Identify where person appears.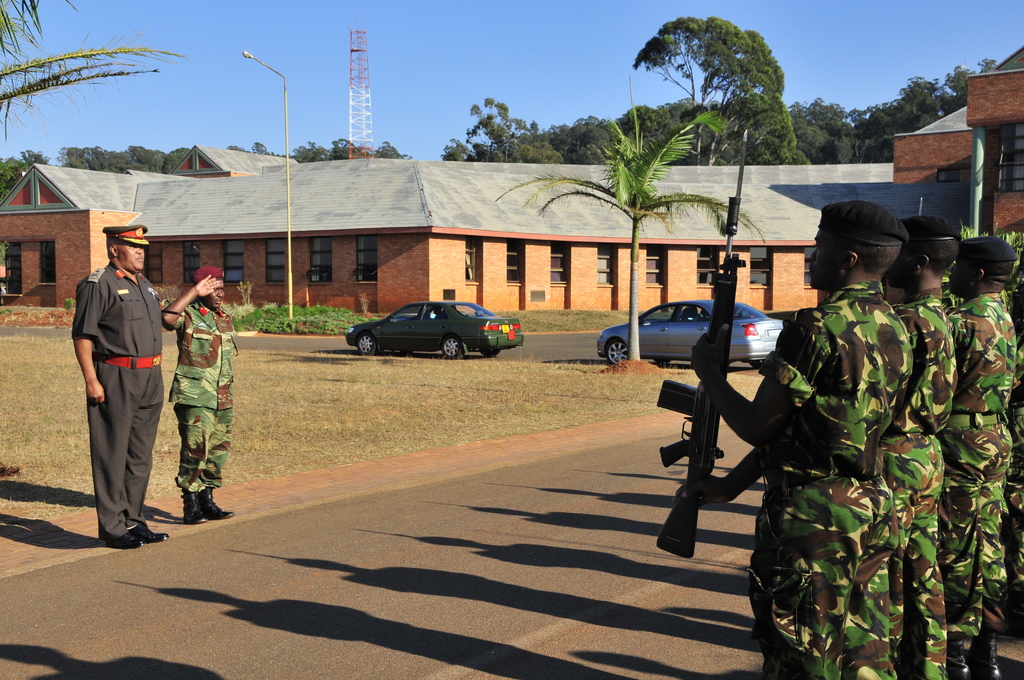
Appears at [70, 225, 169, 550].
